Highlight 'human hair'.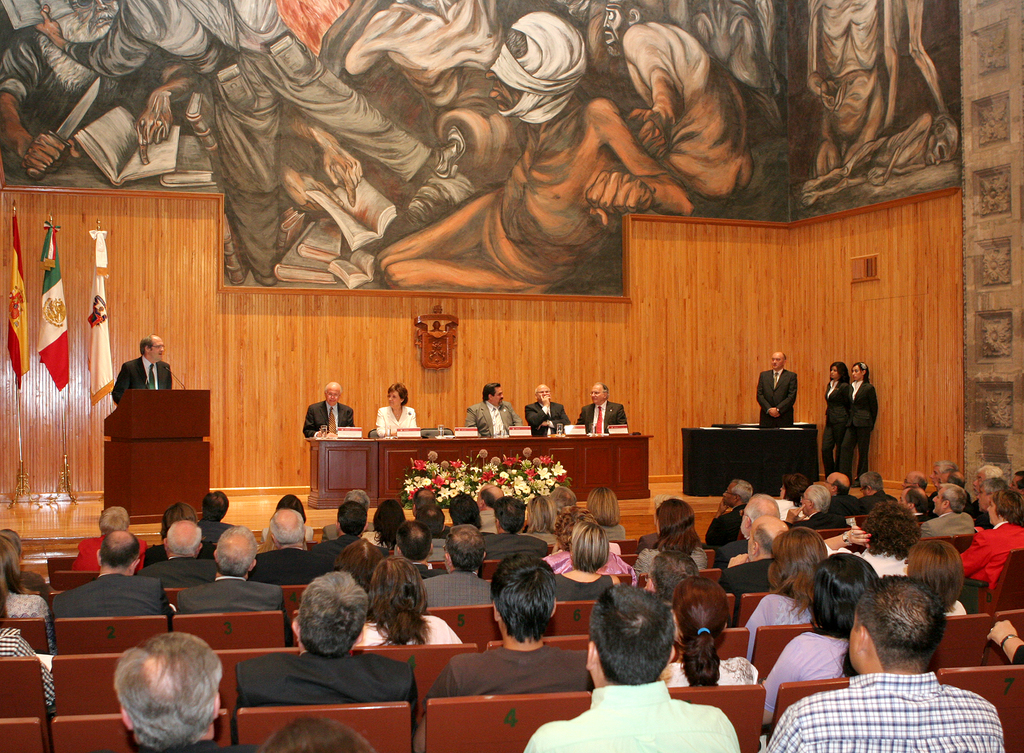
Highlighted region: {"left": 118, "top": 630, "right": 221, "bottom": 752}.
